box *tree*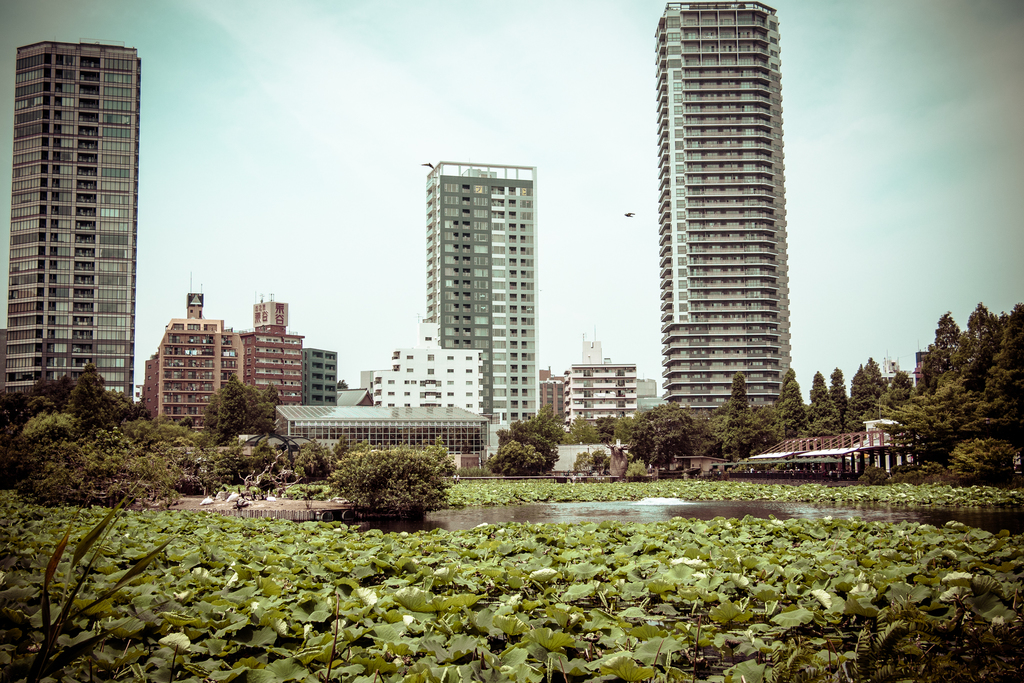
{"x1": 0, "y1": 413, "x2": 198, "y2": 512}
